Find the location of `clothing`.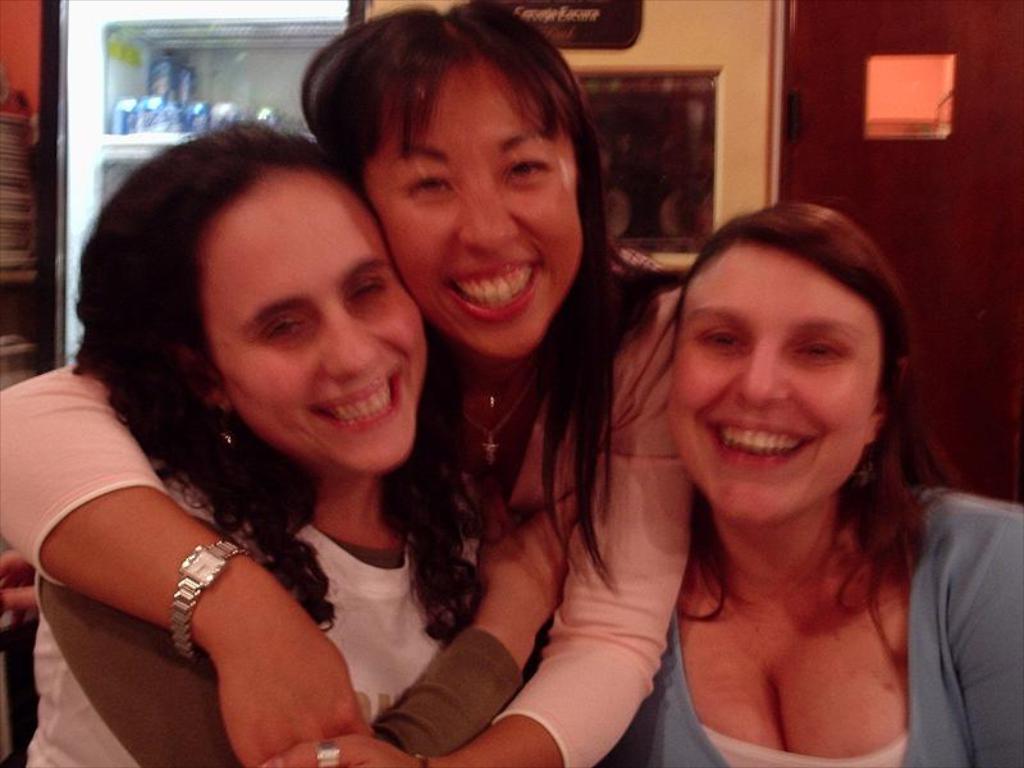
Location: <bbox>28, 458, 526, 767</bbox>.
